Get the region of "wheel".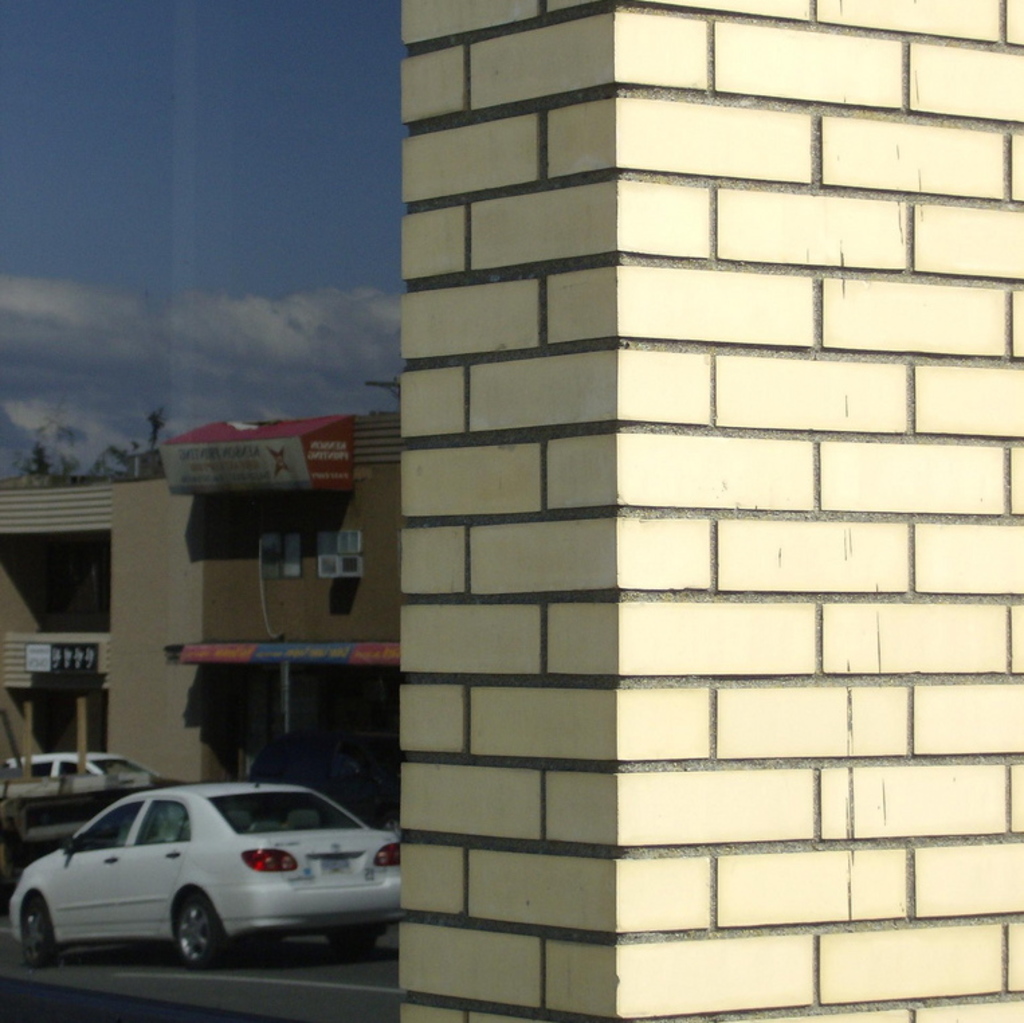
bbox=[322, 921, 378, 953].
